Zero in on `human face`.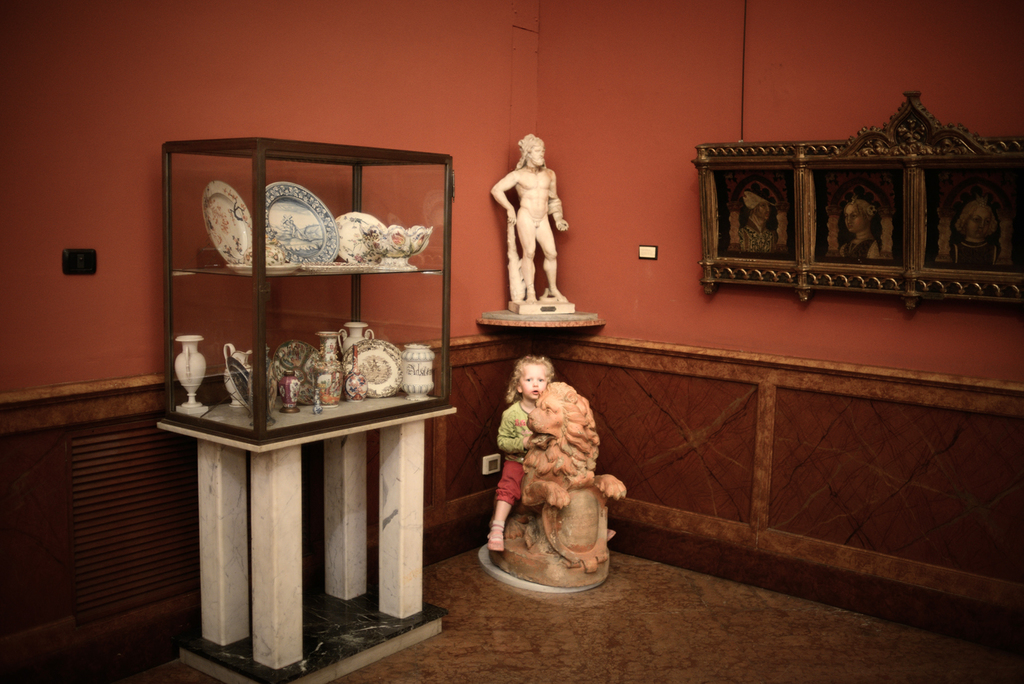
Zeroed in: 525,134,545,168.
